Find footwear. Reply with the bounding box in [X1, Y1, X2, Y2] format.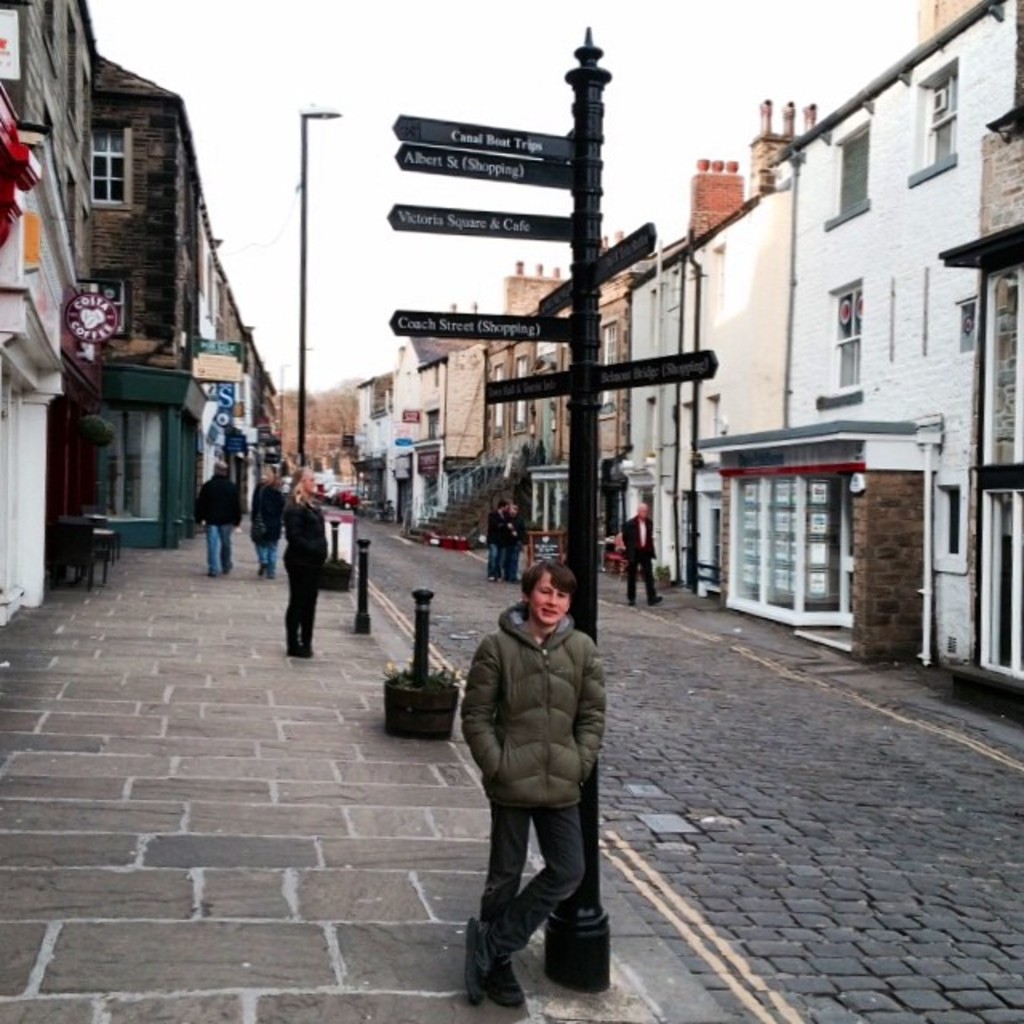
[261, 568, 272, 578].
